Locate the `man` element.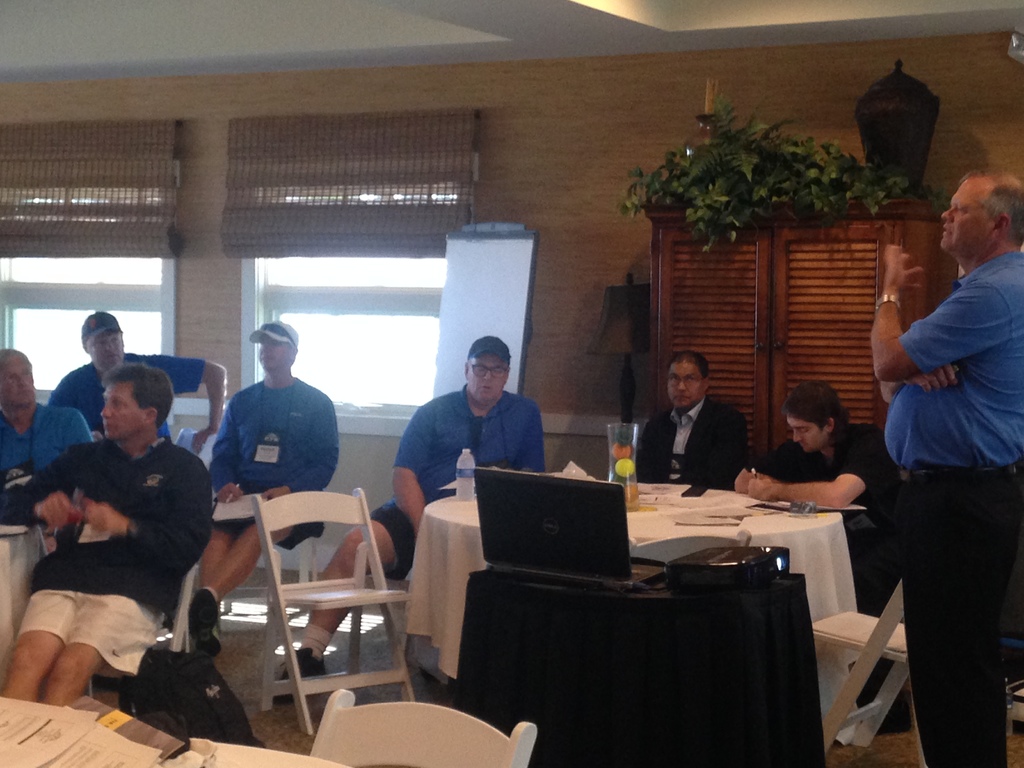
Element bbox: crop(45, 310, 223, 452).
